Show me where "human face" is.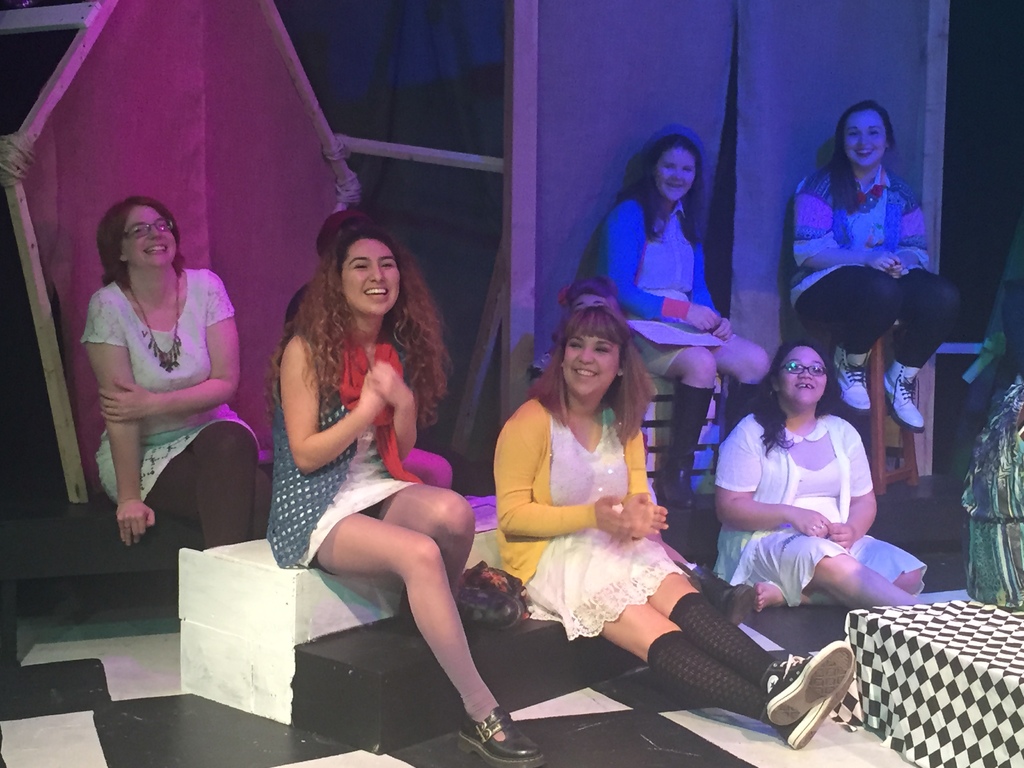
"human face" is at 341,241,398,313.
